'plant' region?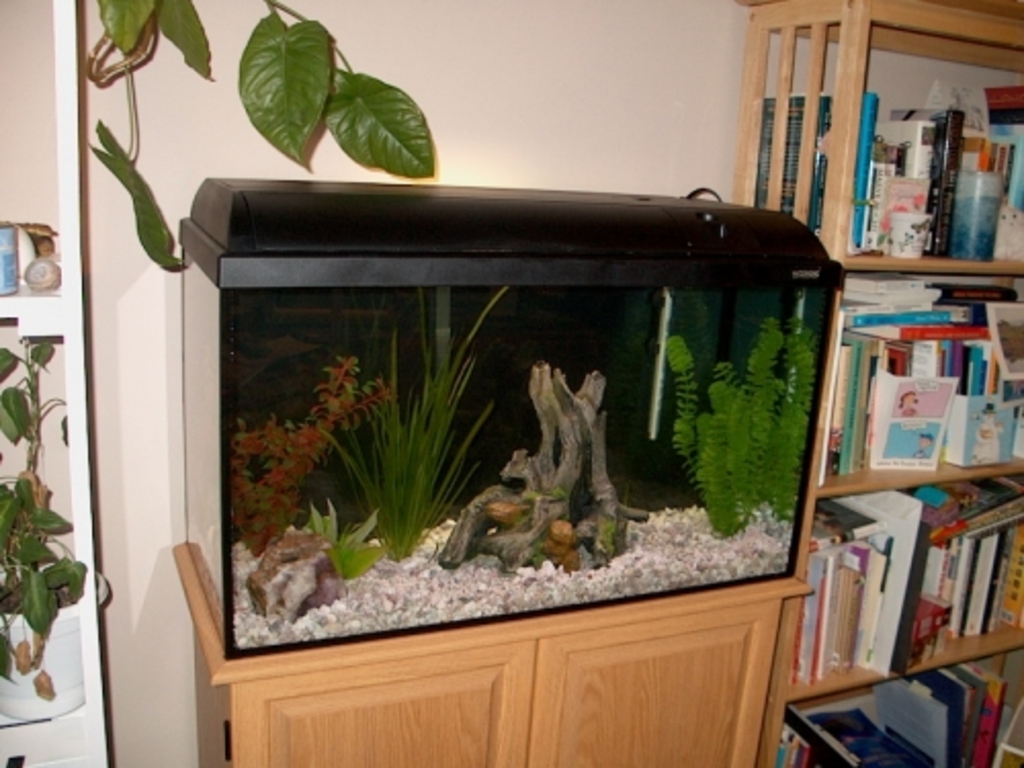
l=96, t=0, r=158, b=47
